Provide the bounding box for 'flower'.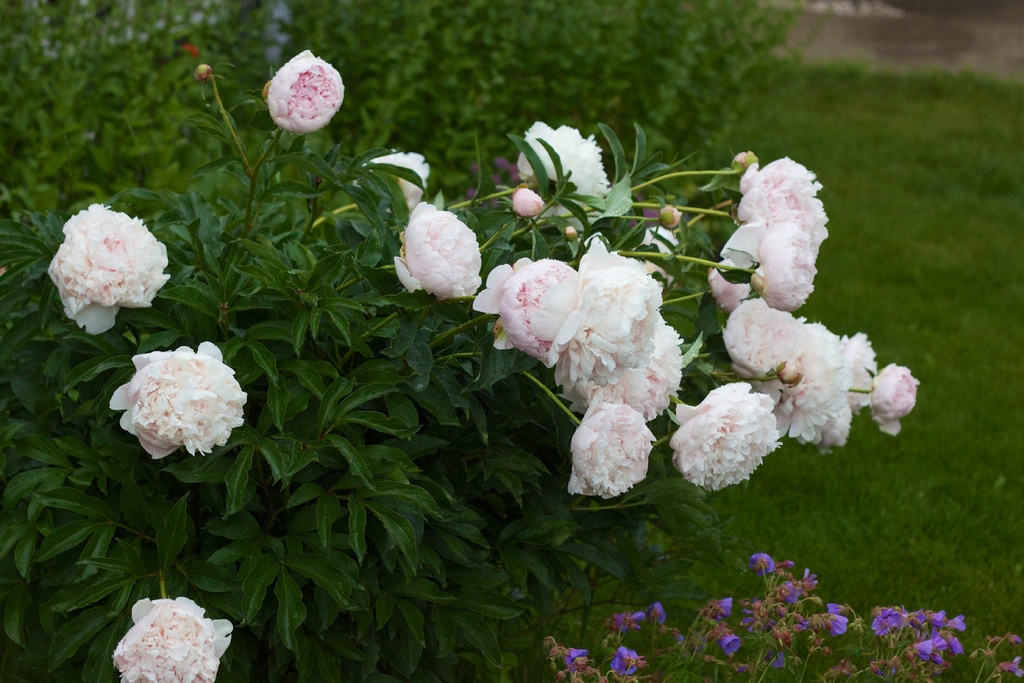
rect(612, 646, 640, 678).
